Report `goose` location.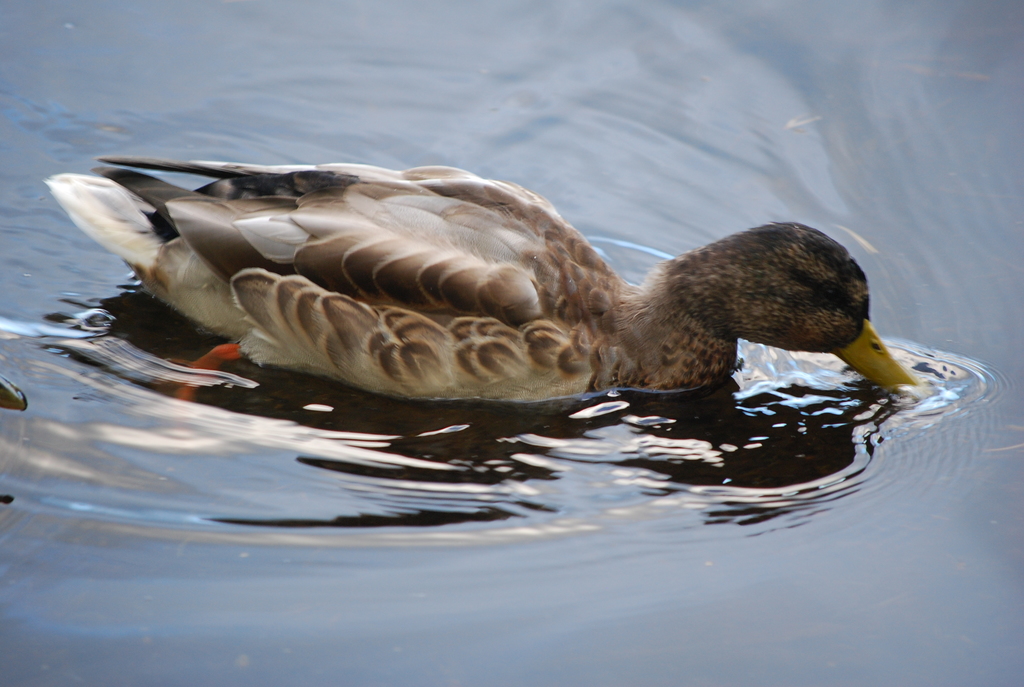
Report: crop(49, 161, 911, 409).
